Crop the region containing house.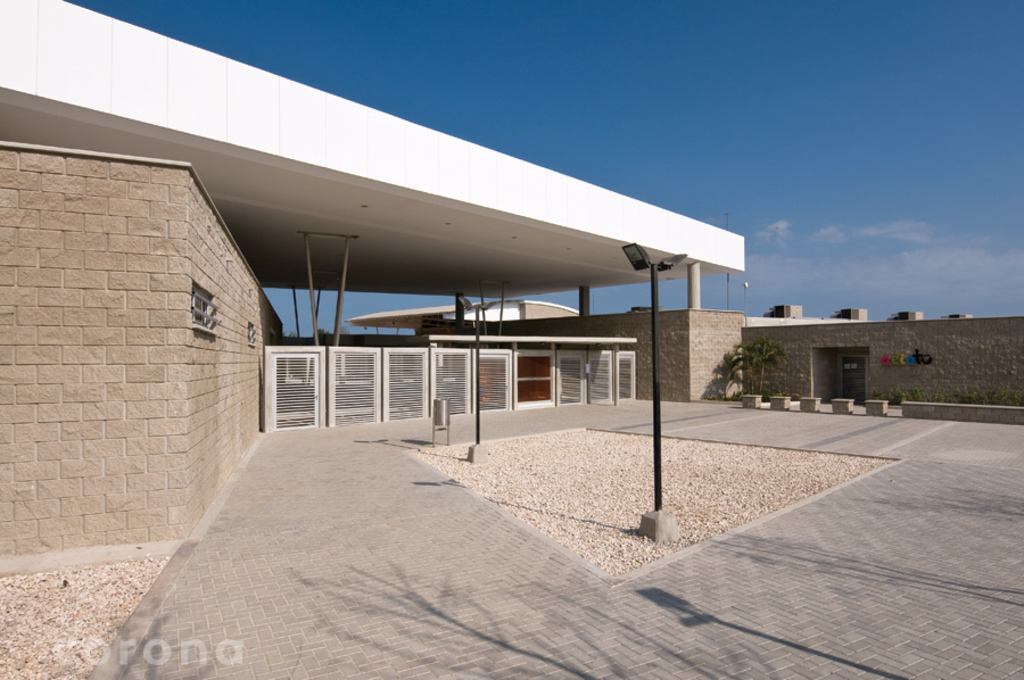
Crop region: {"x1": 751, "y1": 305, "x2": 1017, "y2": 424}.
